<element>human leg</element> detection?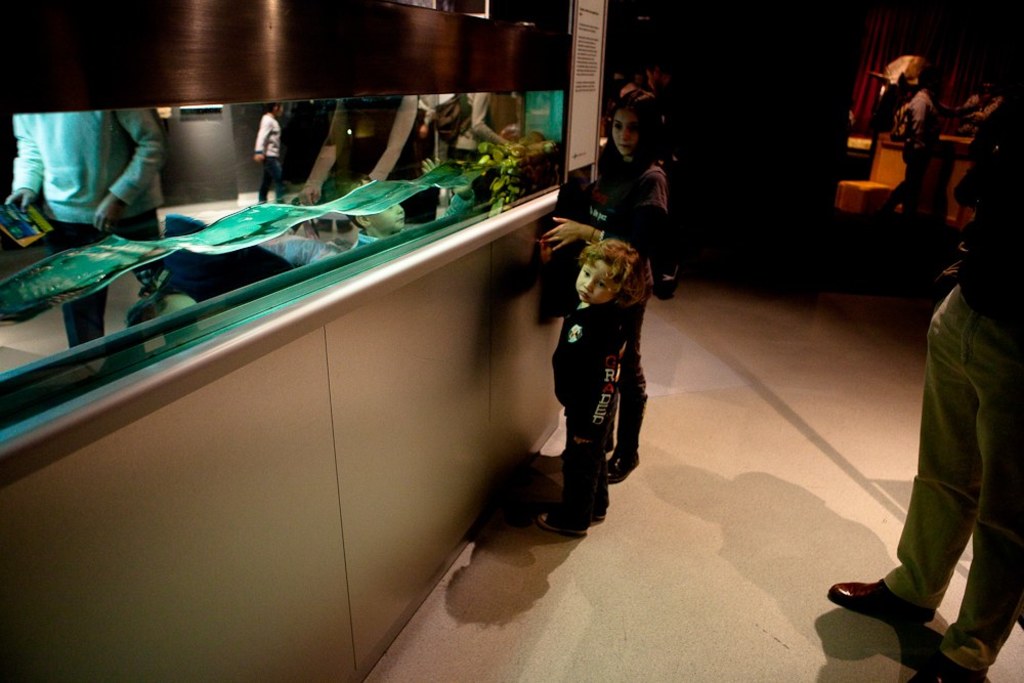
select_region(109, 208, 163, 284)
